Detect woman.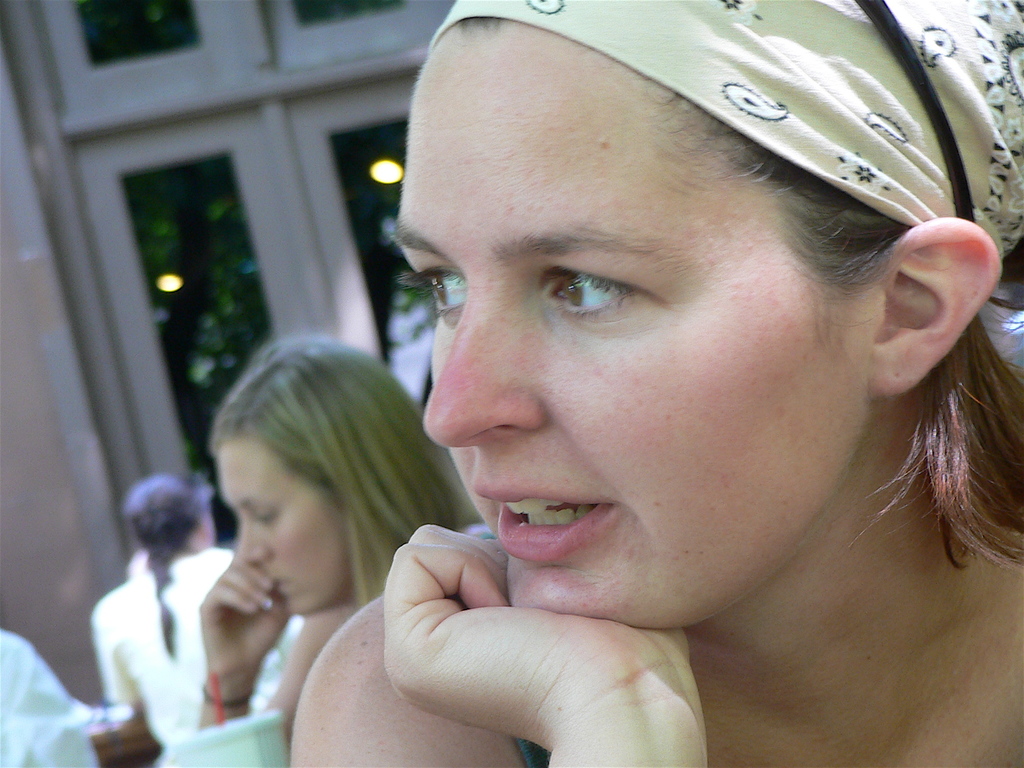
Detected at bbox=(191, 335, 479, 739).
